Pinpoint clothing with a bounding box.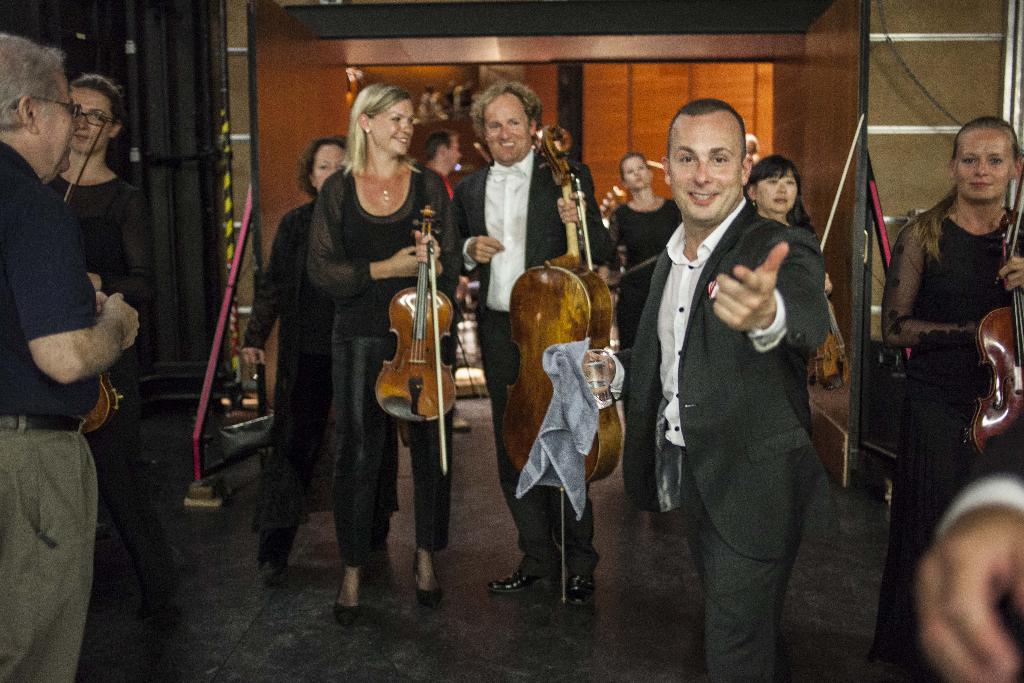
select_region(602, 197, 684, 349).
